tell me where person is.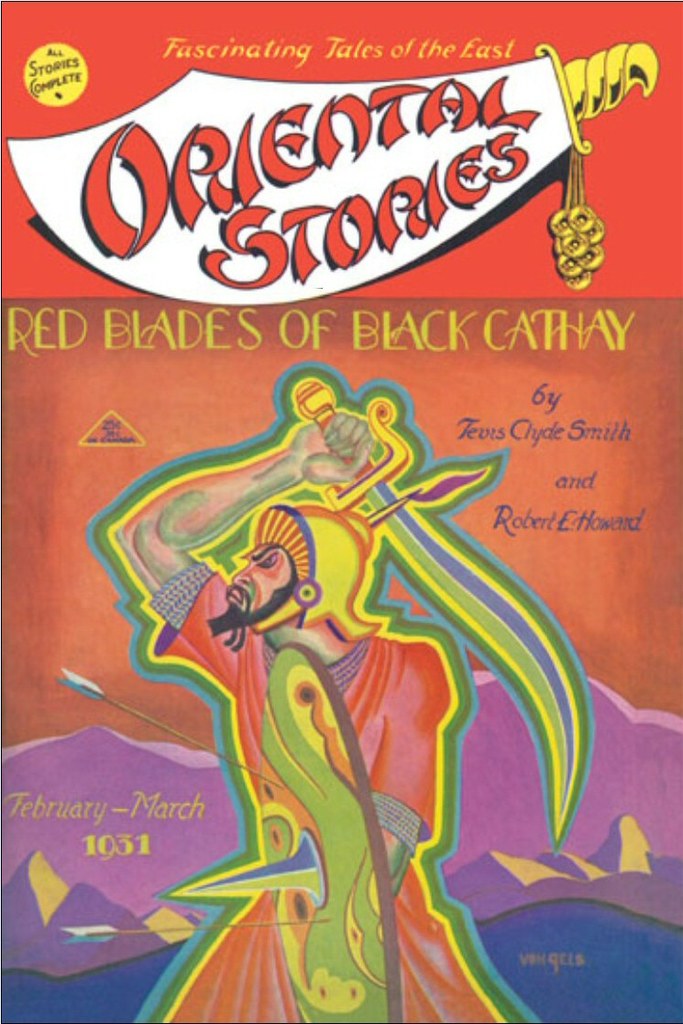
person is at Rect(123, 401, 541, 1023).
